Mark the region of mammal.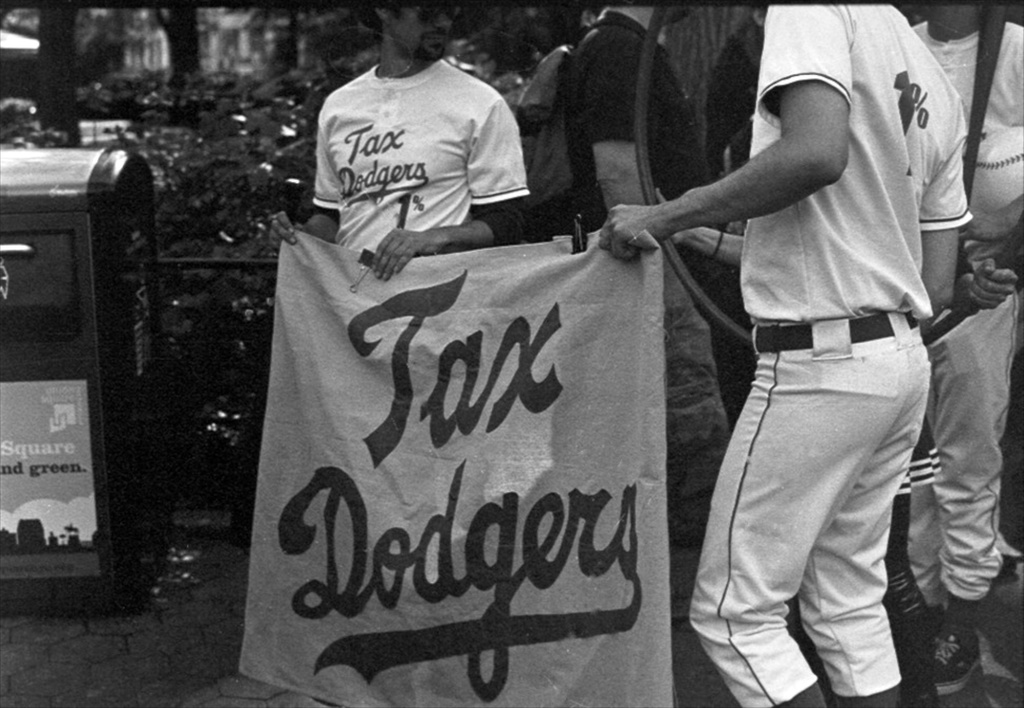
Region: 556,2,726,707.
